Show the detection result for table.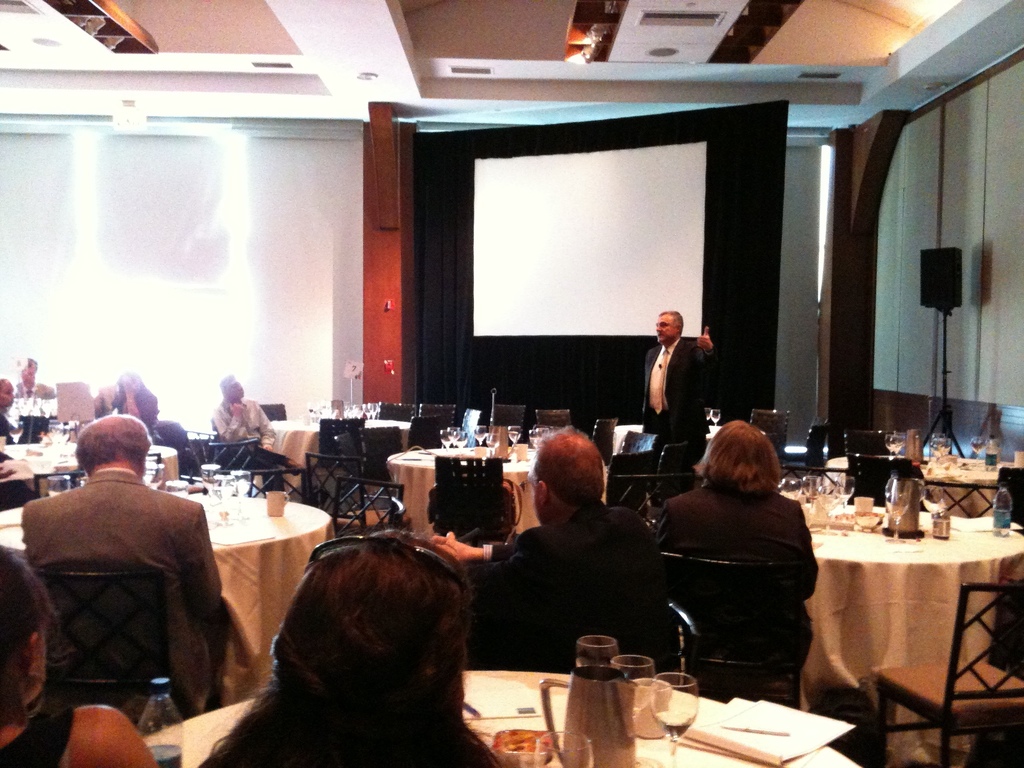
box=[0, 436, 191, 492].
